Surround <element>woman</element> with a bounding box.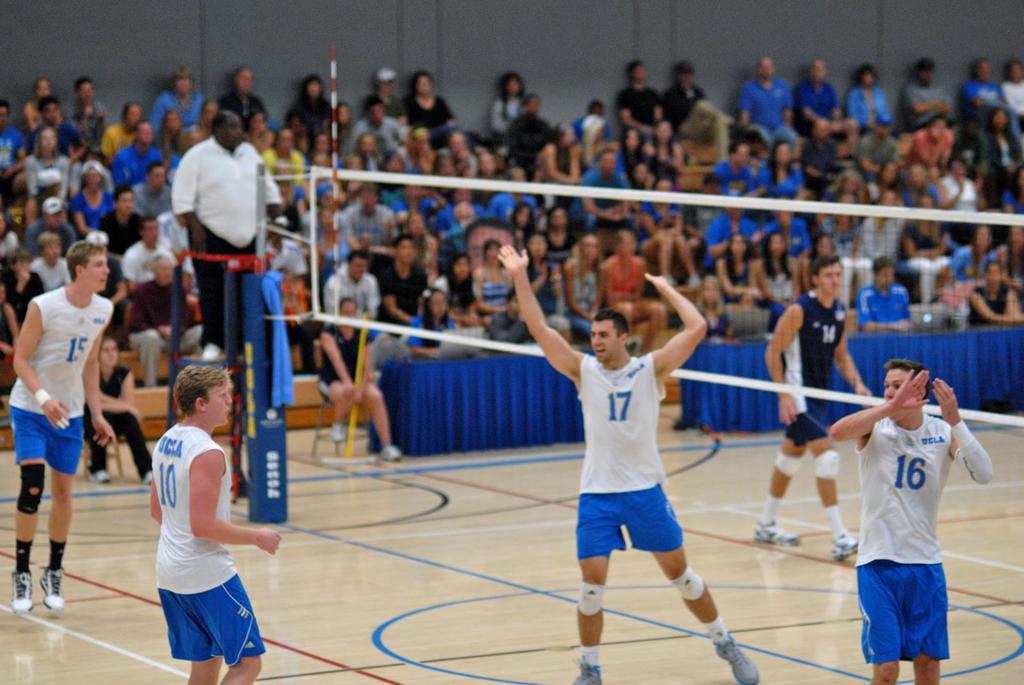
[left=543, top=203, right=582, bottom=272].
